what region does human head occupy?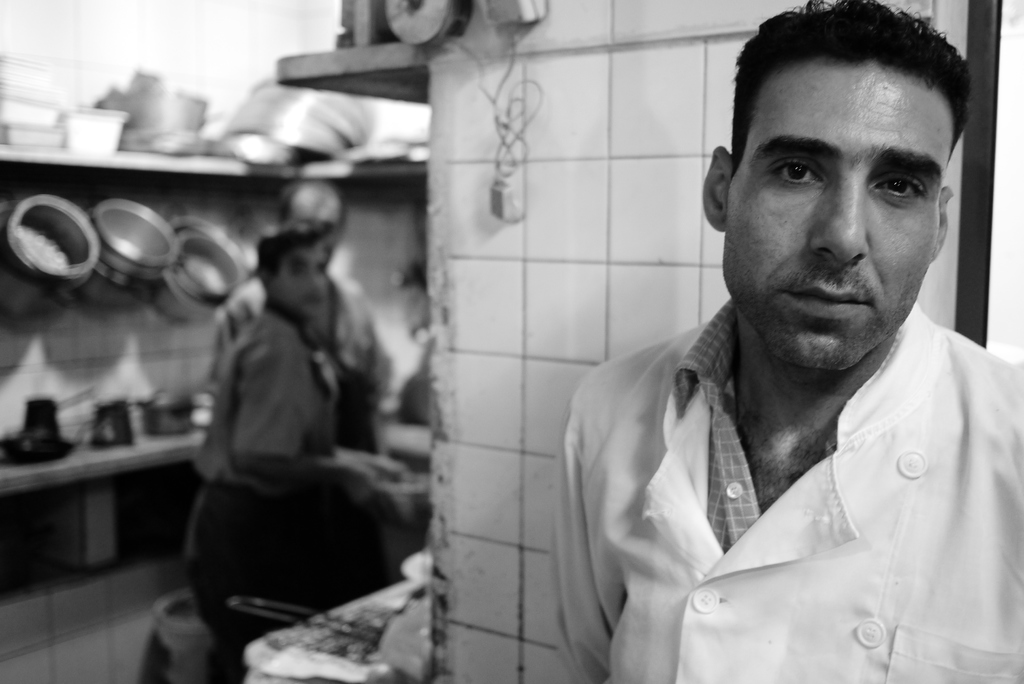
box=[250, 226, 330, 319].
